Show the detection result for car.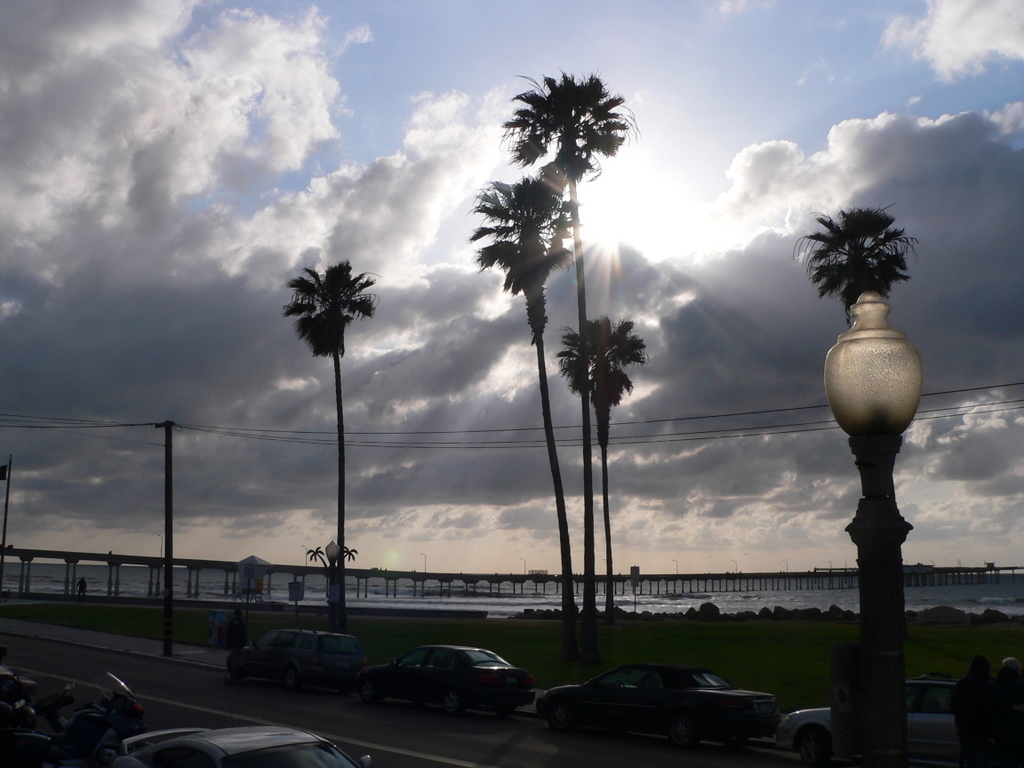
bbox=[115, 723, 371, 767].
